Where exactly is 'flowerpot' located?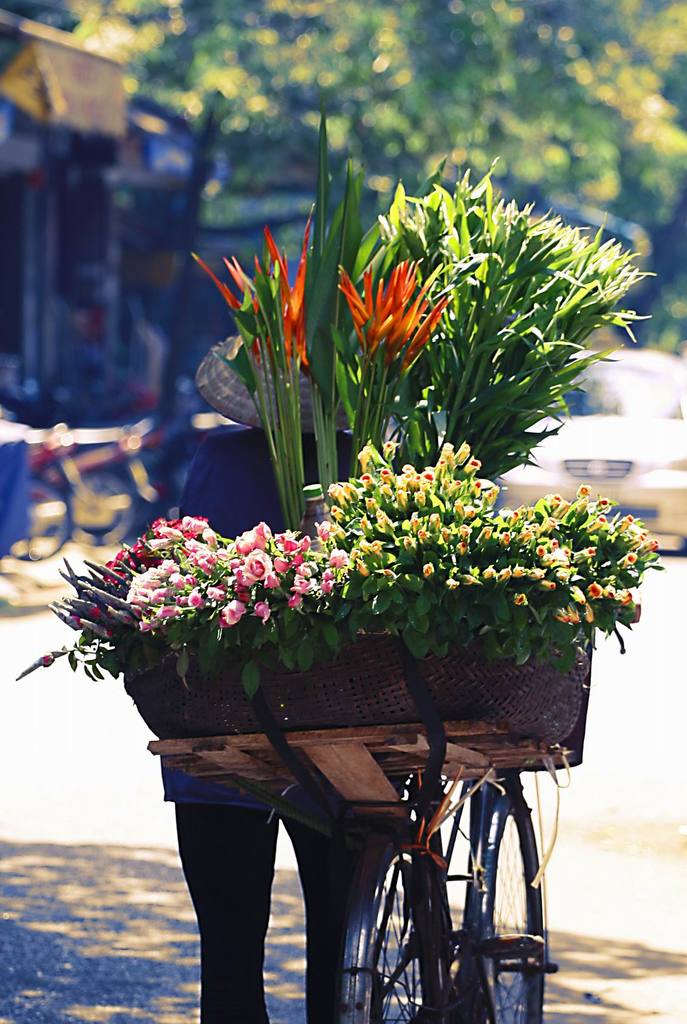
Its bounding box is (113, 625, 586, 762).
